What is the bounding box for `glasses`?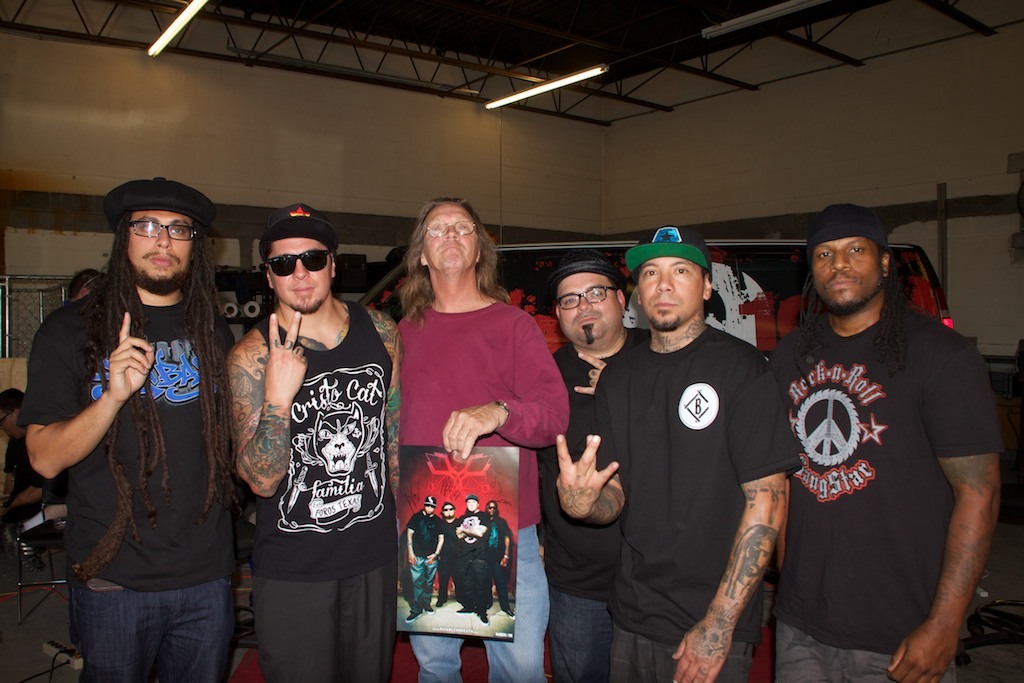
<region>266, 247, 338, 278</region>.
